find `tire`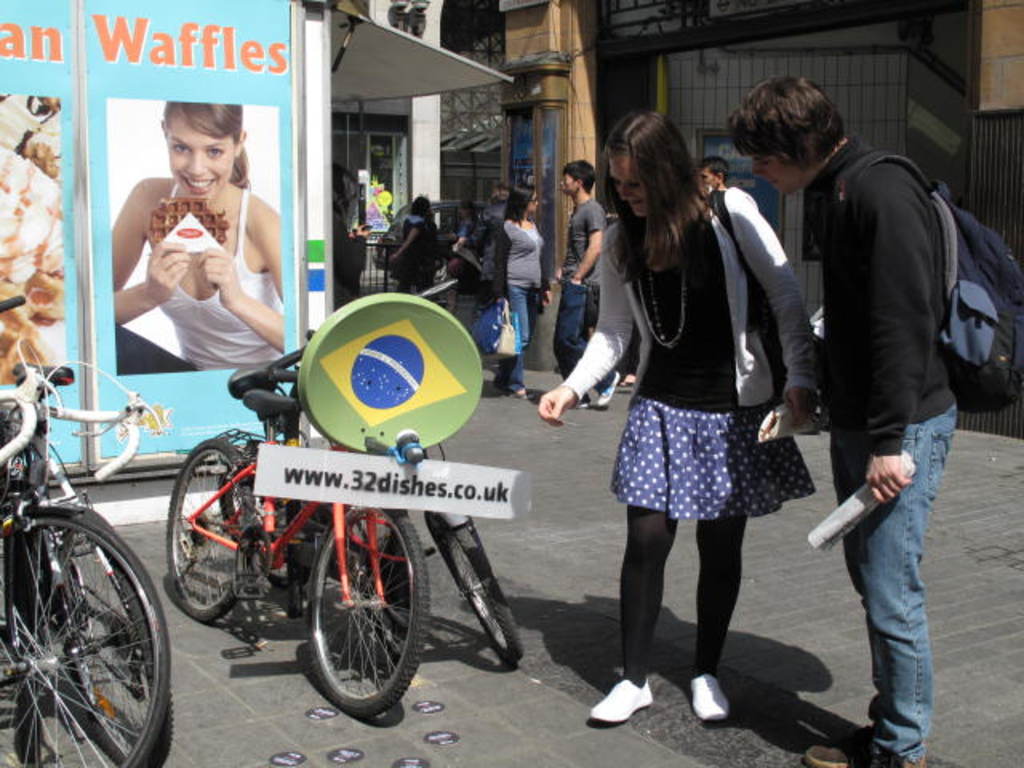
[301,506,424,722]
